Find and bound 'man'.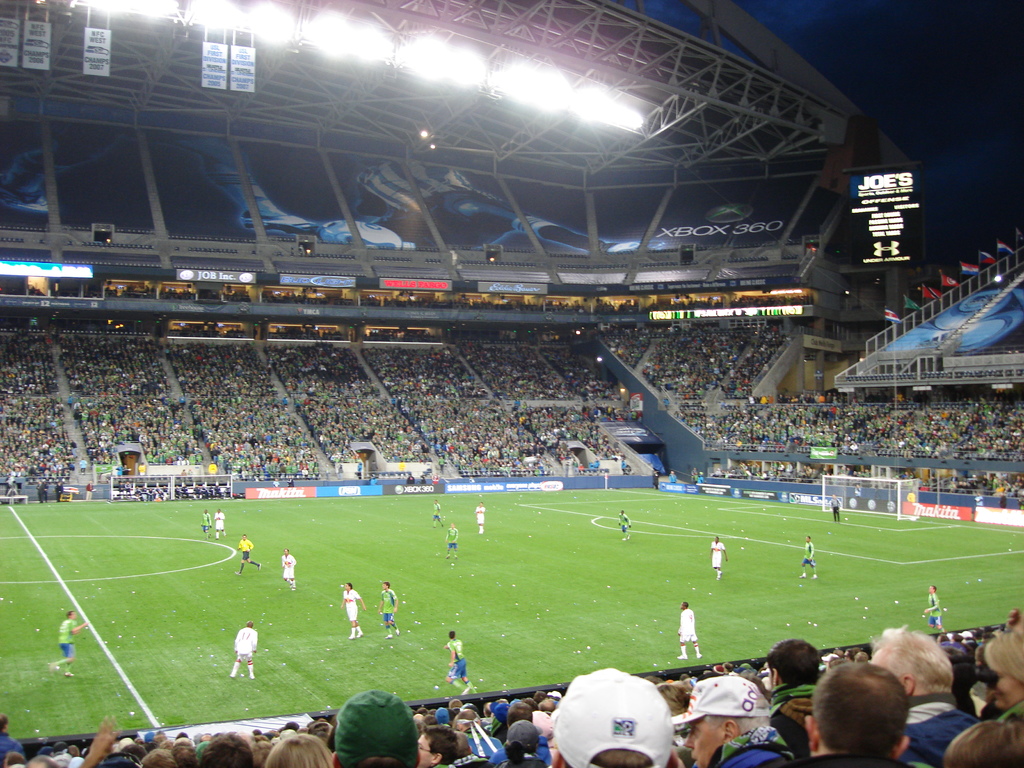
Bound: Rect(54, 611, 88, 680).
